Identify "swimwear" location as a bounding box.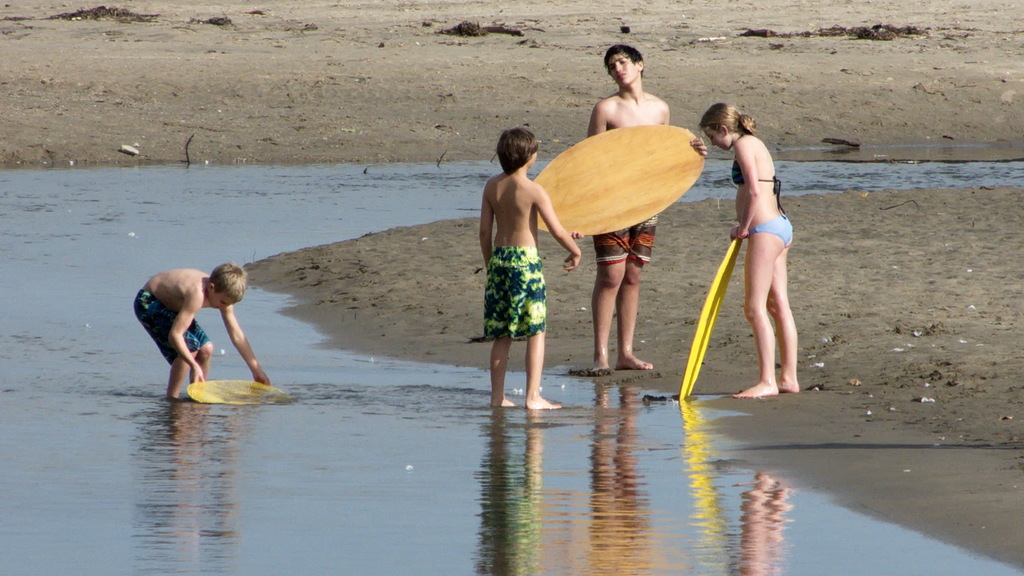
<box>751,212,794,245</box>.
